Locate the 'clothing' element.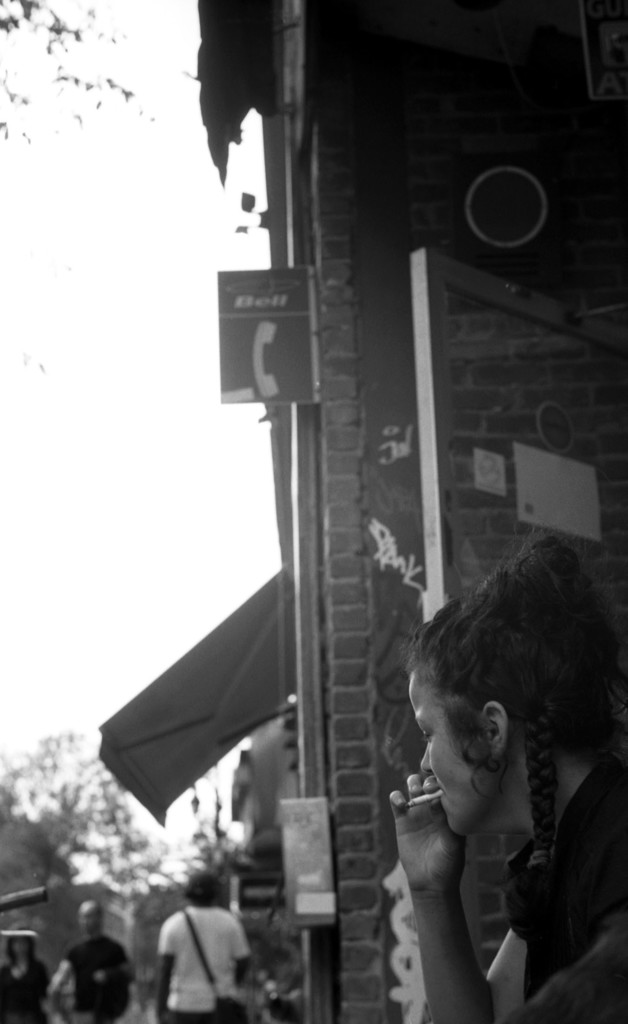
Element bbox: {"x1": 61, "y1": 936, "x2": 131, "y2": 1023}.
